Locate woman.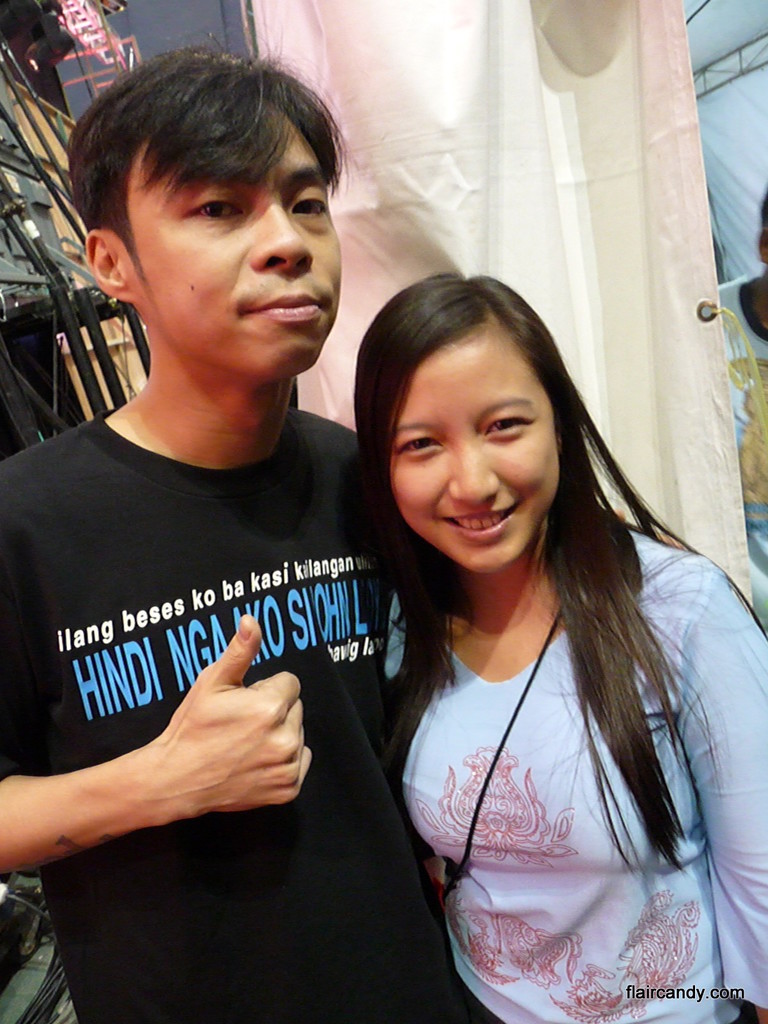
Bounding box: Rect(308, 259, 755, 1021).
